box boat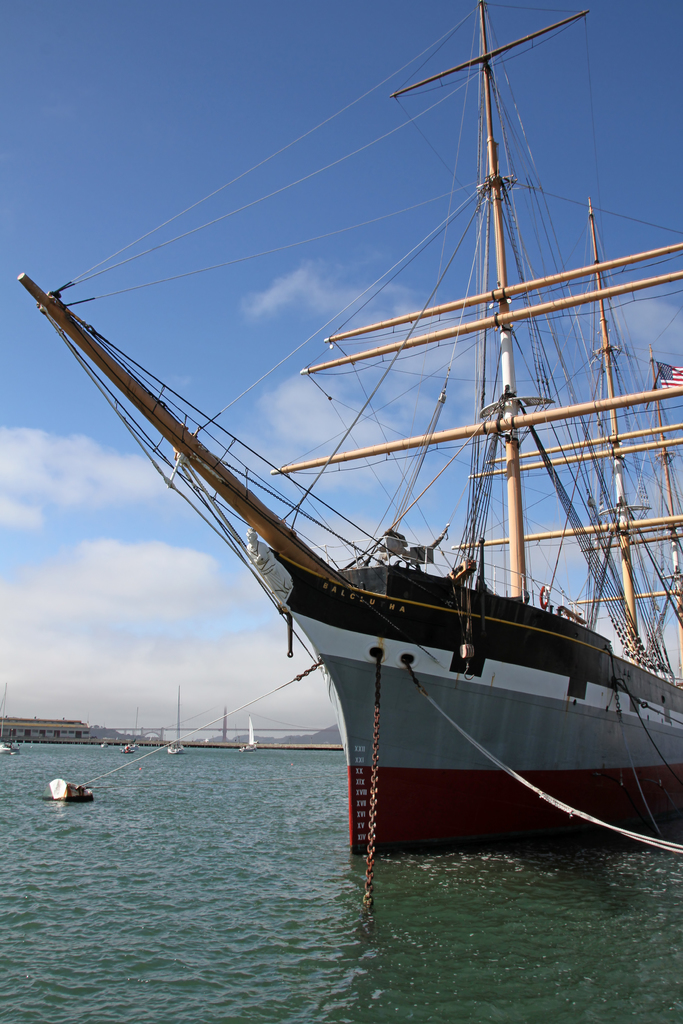
0:689:24:757
